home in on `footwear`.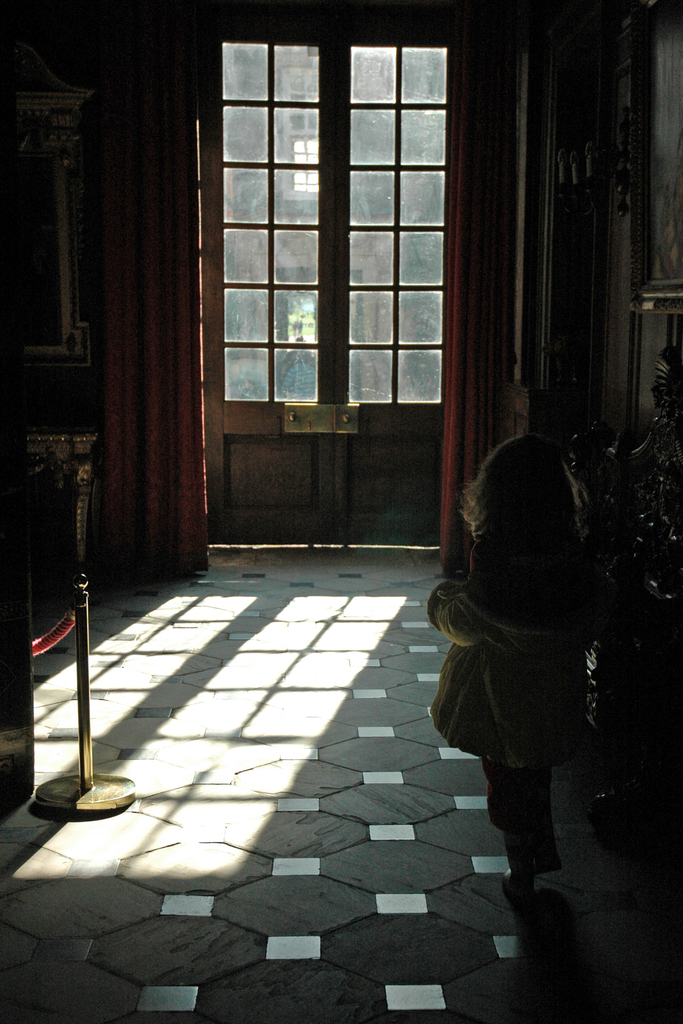
Homed in at 502/870/533/910.
